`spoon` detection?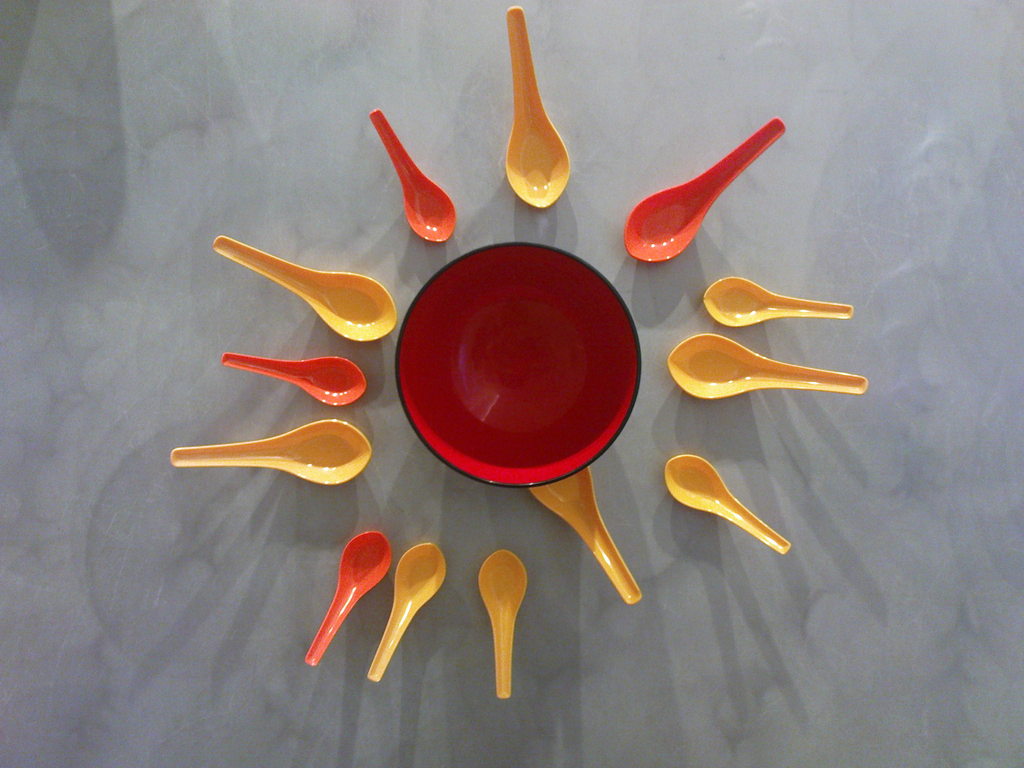
rect(305, 532, 392, 666)
